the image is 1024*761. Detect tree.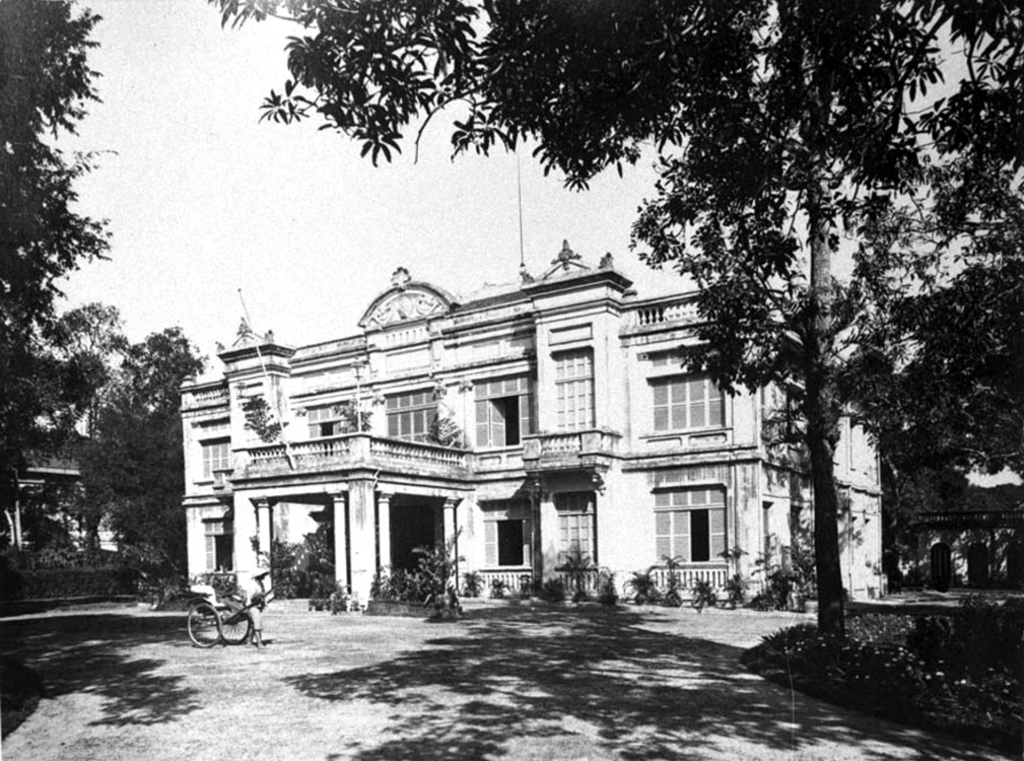
Detection: x1=42, y1=297, x2=133, y2=360.
